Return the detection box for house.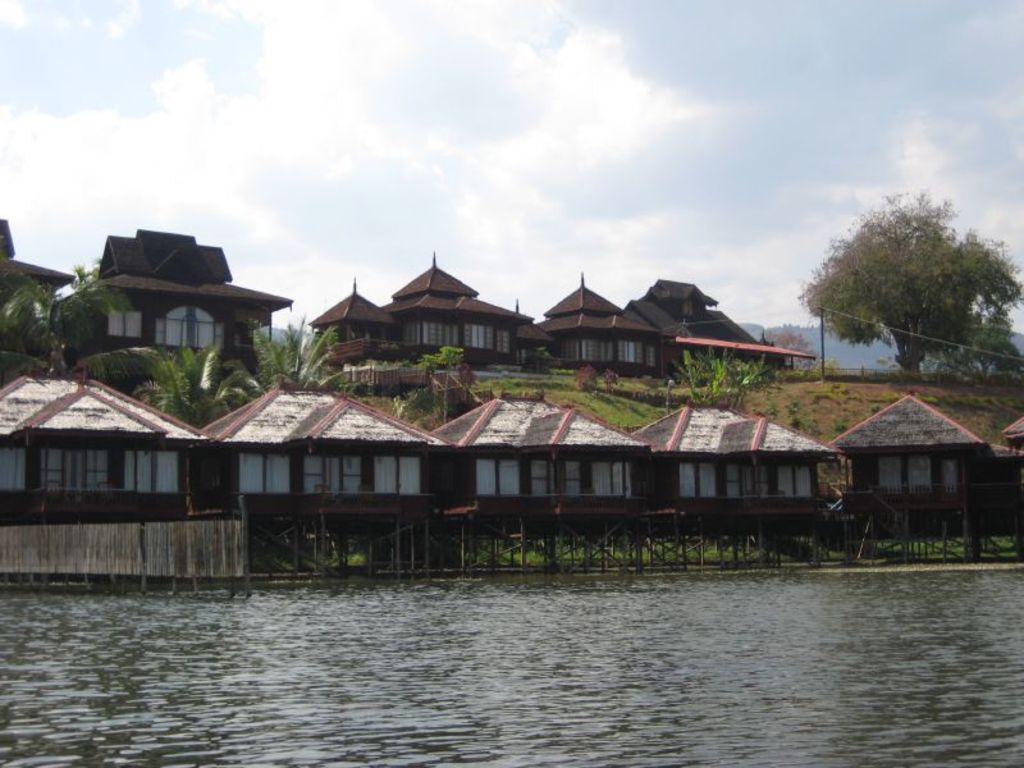
bbox=[314, 279, 384, 402].
